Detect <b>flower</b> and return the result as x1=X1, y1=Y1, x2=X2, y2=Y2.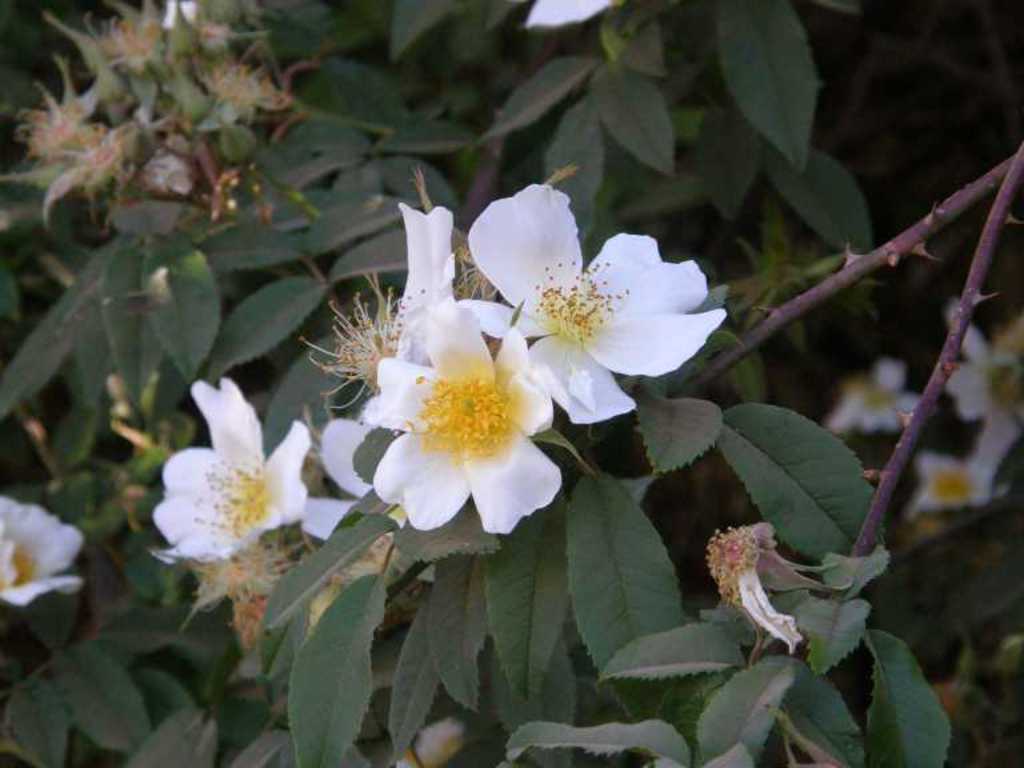
x1=823, y1=355, x2=921, y2=437.
